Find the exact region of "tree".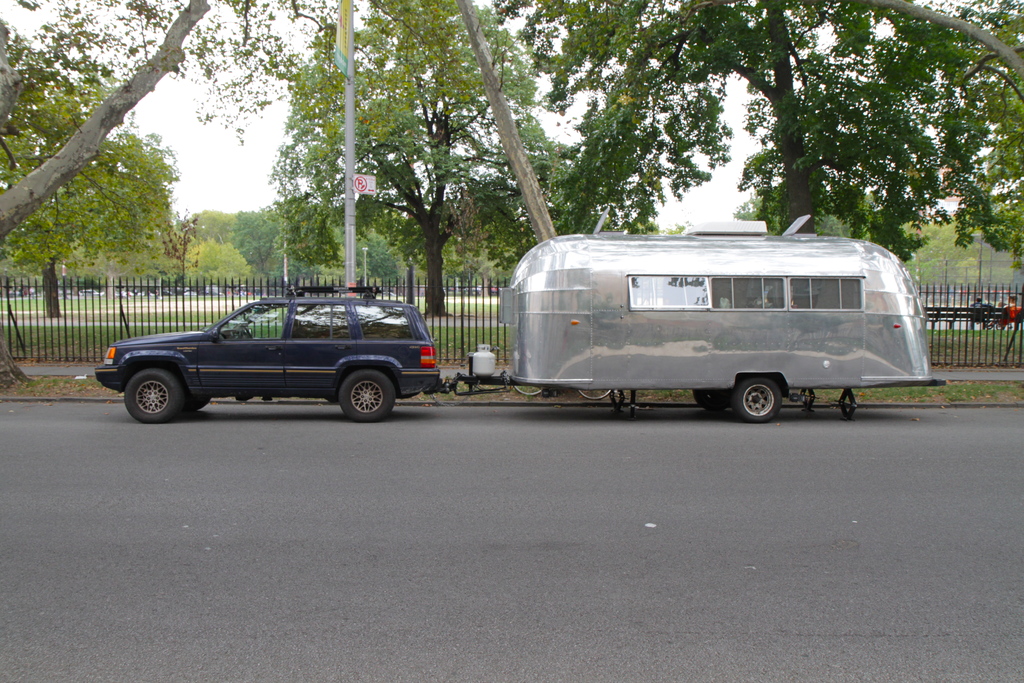
Exact region: x1=184 y1=202 x2=239 y2=242.
